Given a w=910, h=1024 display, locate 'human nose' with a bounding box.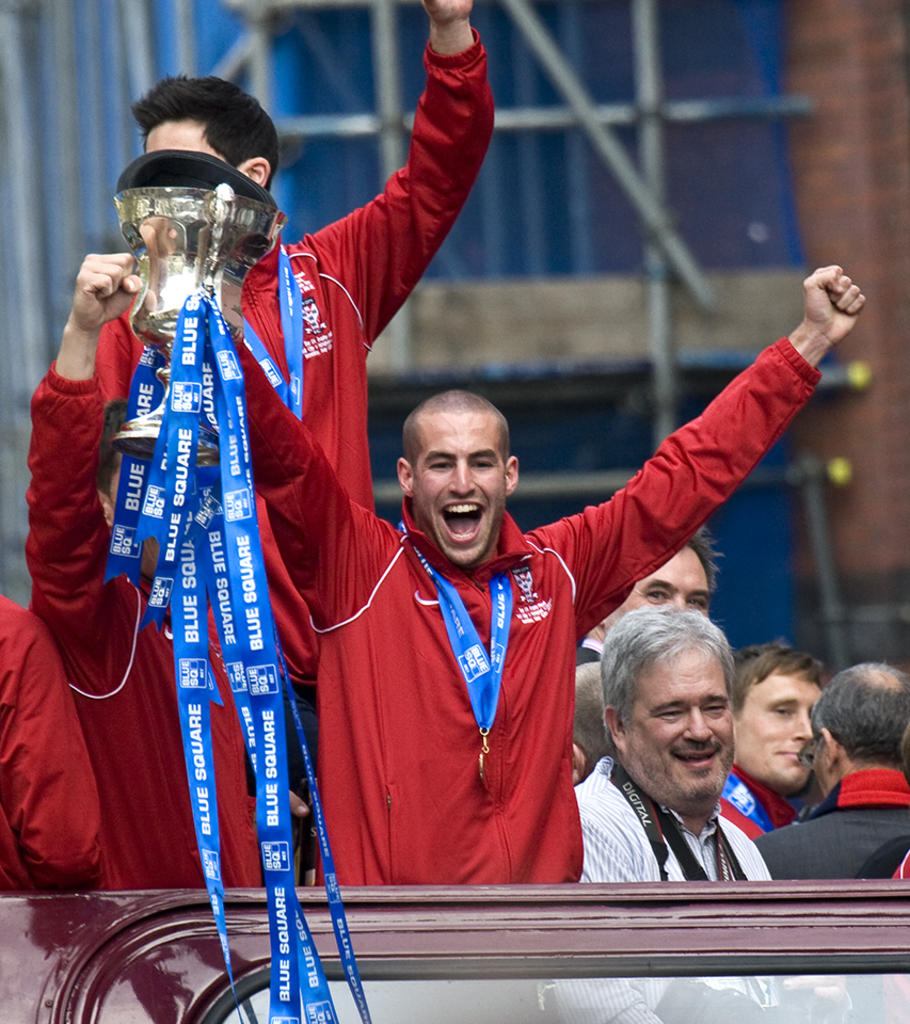
Located: 682, 702, 717, 747.
